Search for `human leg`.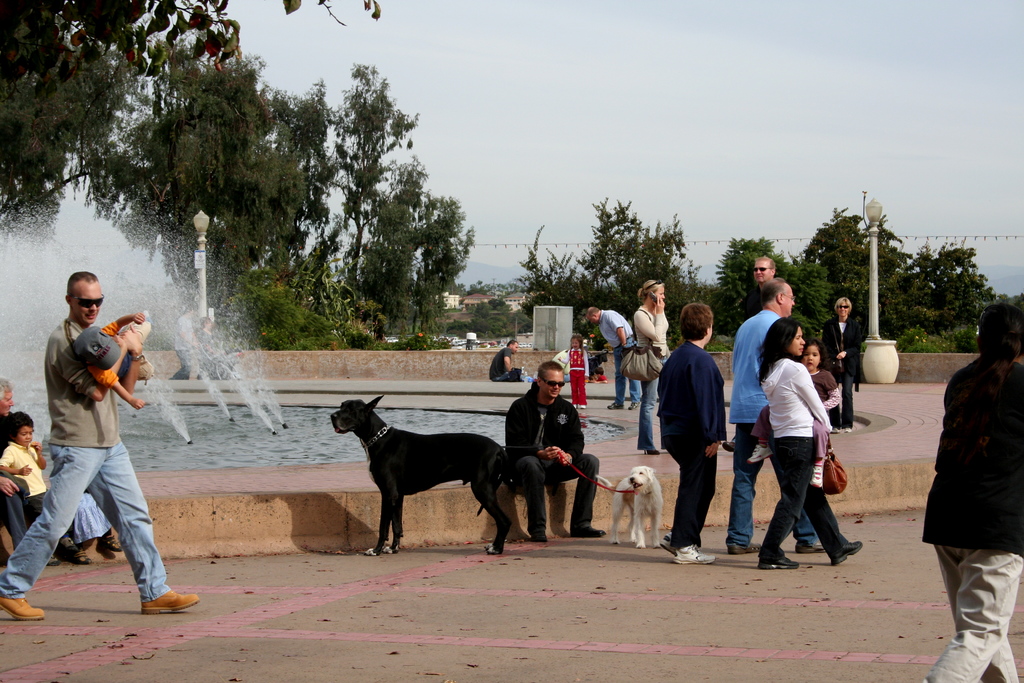
Found at (left=775, top=441, right=859, bottom=562).
